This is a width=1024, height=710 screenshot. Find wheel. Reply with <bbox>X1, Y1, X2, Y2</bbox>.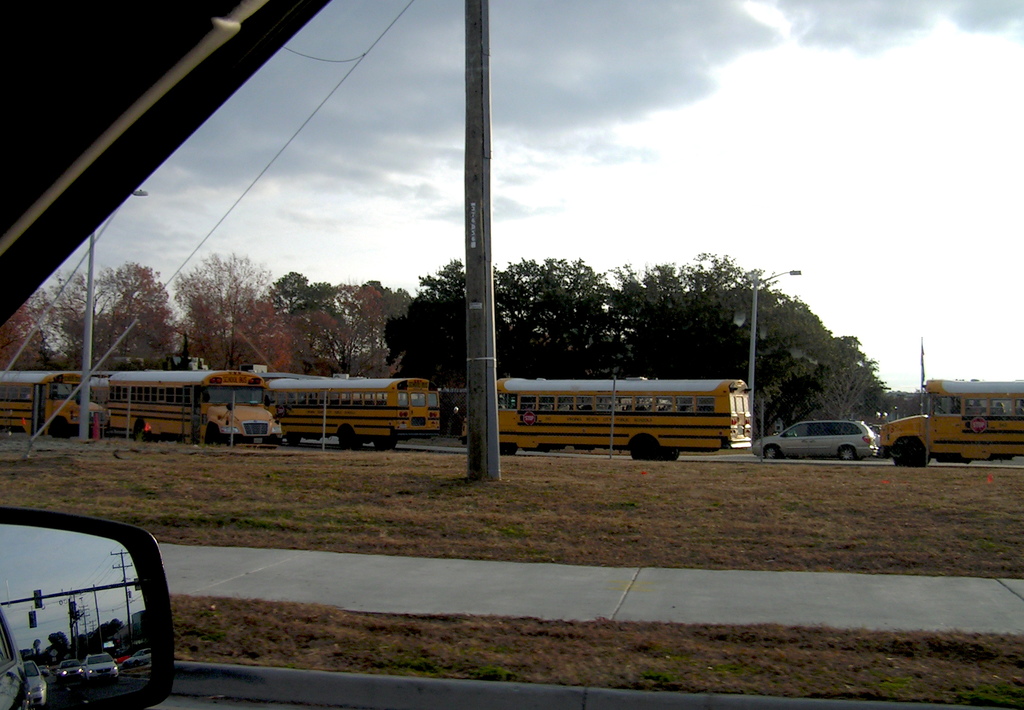
<bbox>376, 440, 398, 449</bbox>.
